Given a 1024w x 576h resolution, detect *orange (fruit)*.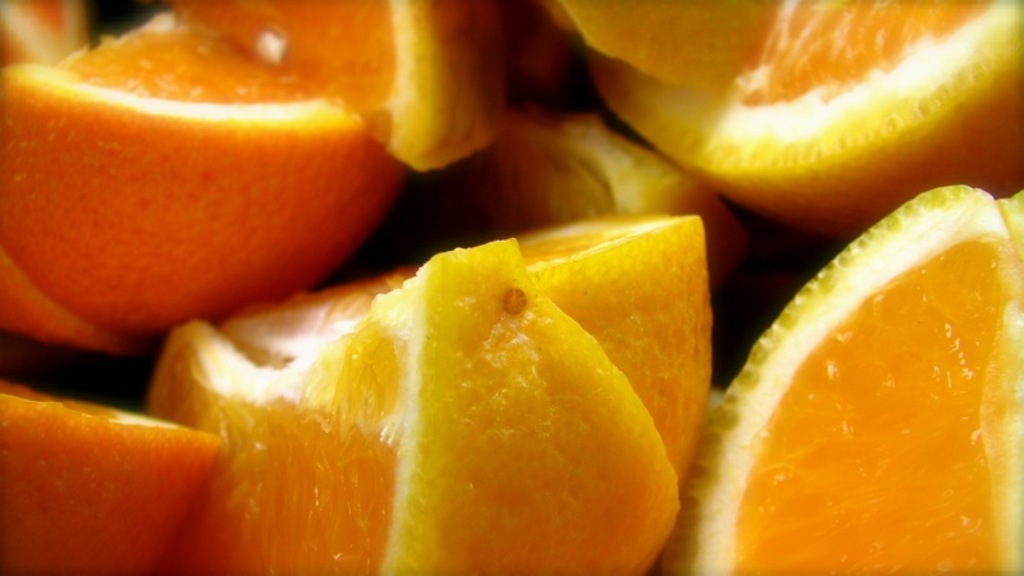
(left=0, top=375, right=215, bottom=575).
